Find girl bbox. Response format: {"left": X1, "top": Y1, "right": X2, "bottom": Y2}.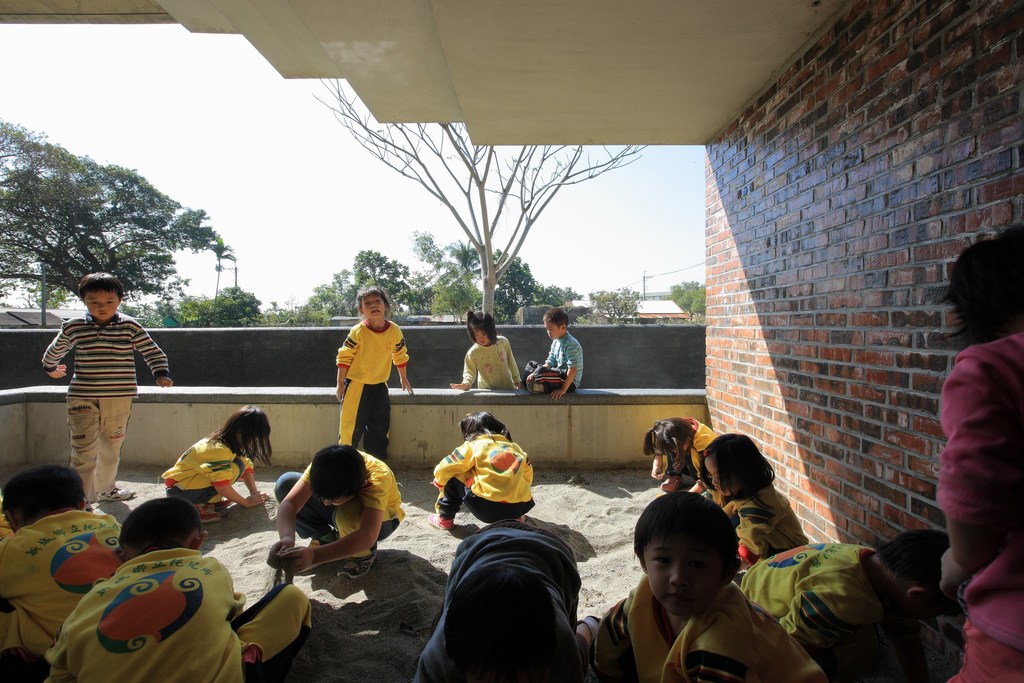
{"left": 336, "top": 284, "right": 420, "bottom": 468}.
